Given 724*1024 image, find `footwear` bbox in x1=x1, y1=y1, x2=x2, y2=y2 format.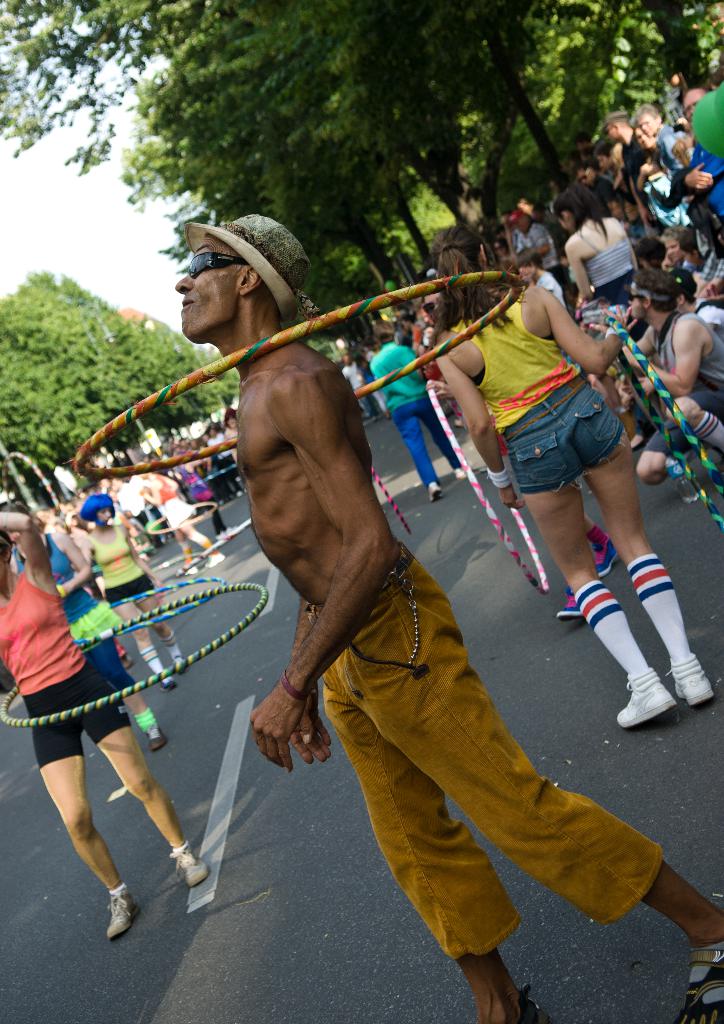
x1=108, y1=886, x2=139, y2=941.
